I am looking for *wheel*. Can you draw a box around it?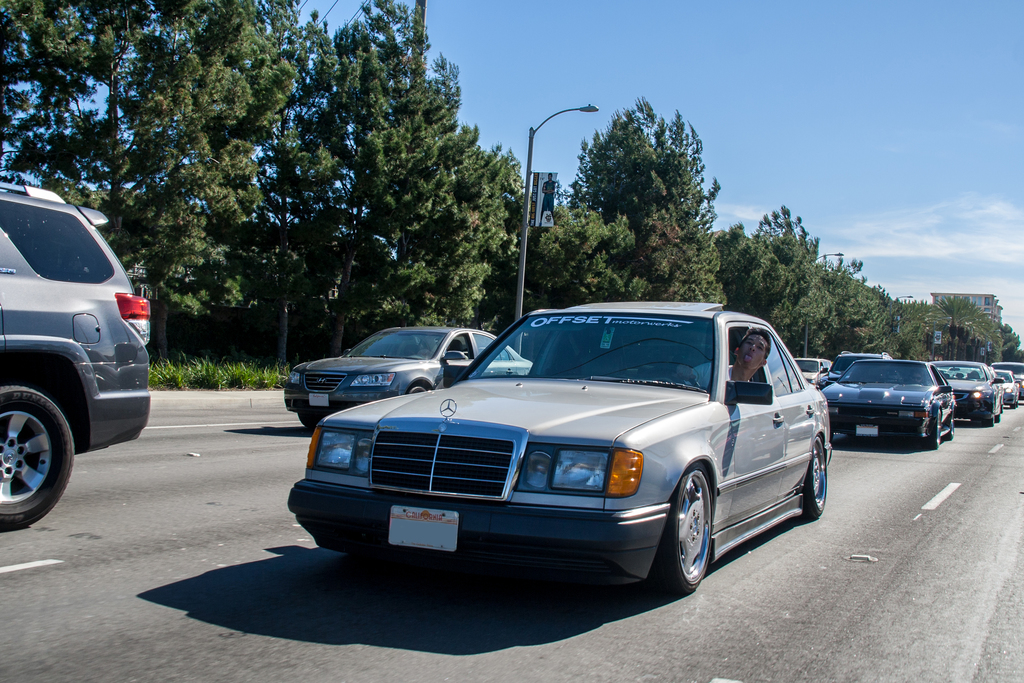
Sure, the bounding box is (x1=928, y1=404, x2=937, y2=450).
